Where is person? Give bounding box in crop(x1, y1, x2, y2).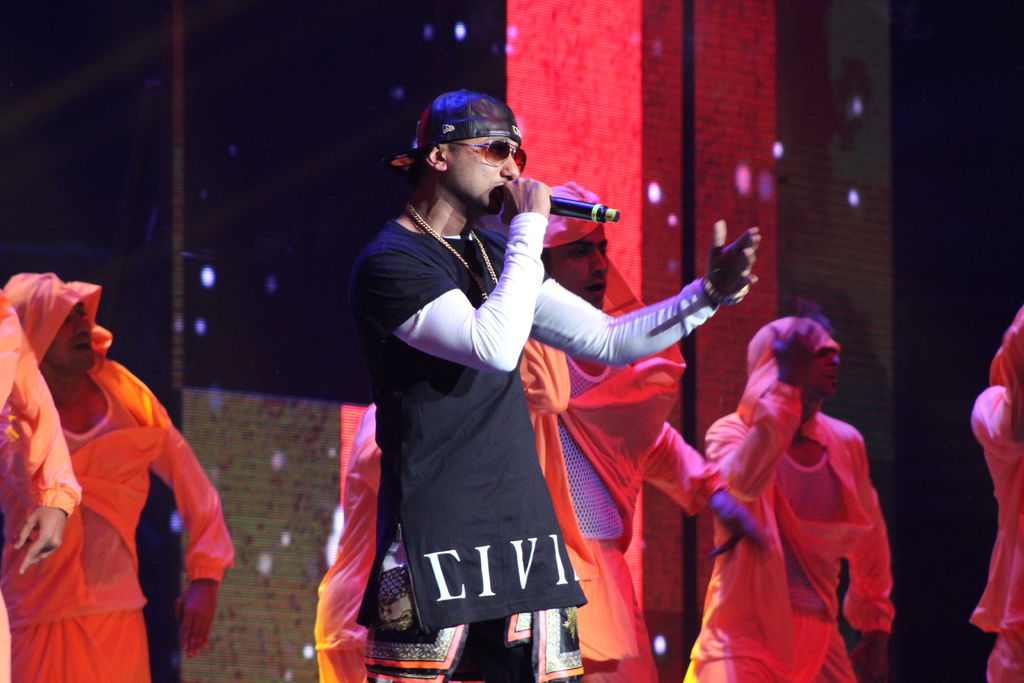
crop(514, 197, 739, 682).
